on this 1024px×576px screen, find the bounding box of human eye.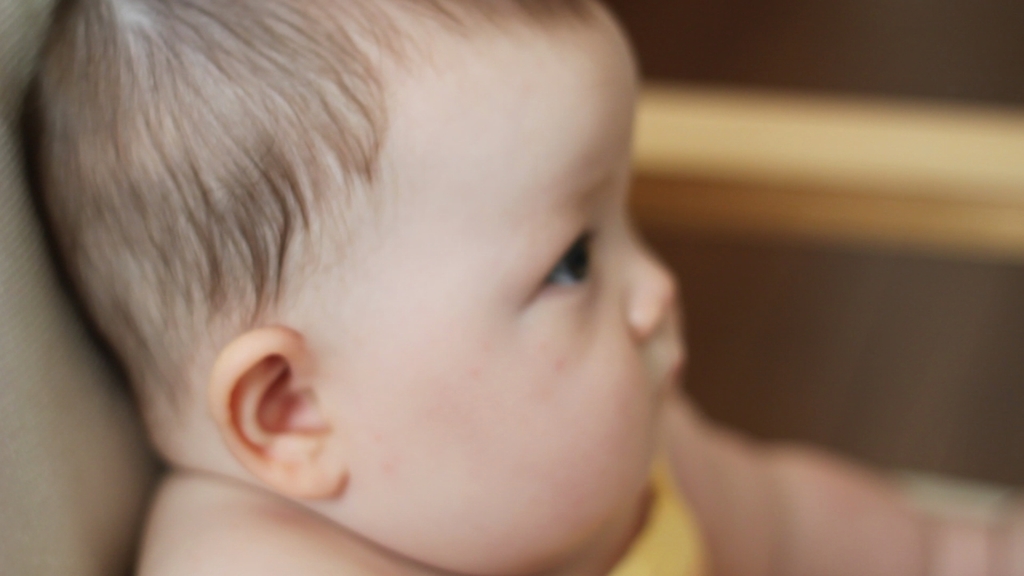
Bounding box: 526, 222, 605, 309.
